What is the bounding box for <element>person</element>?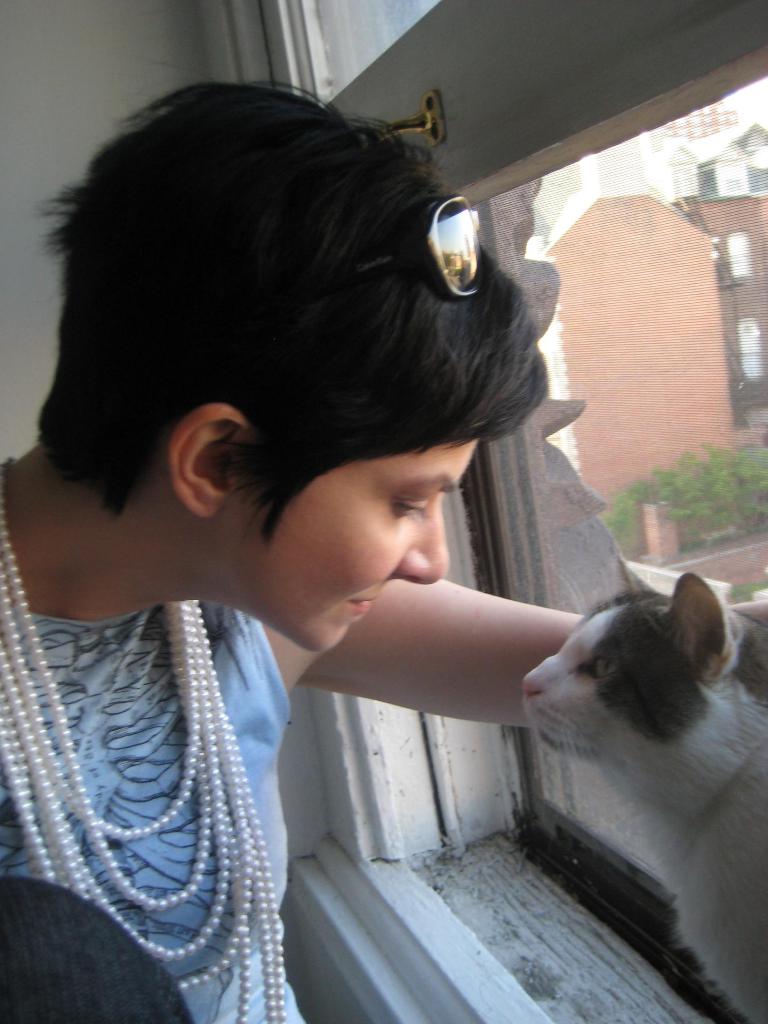
0, 75, 590, 1023.
